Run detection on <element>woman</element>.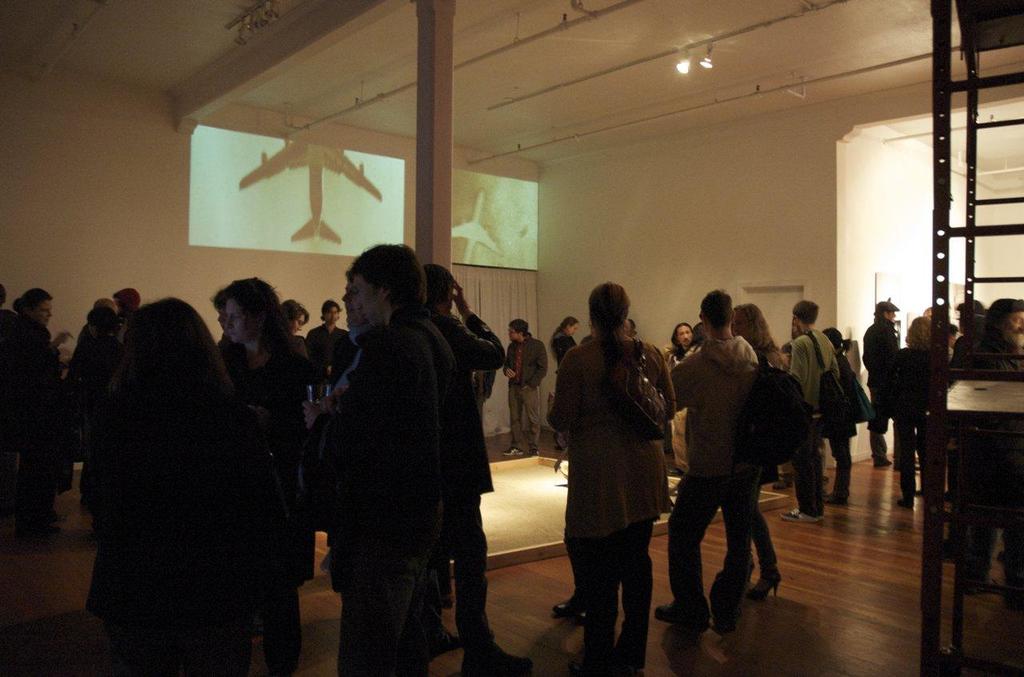
Result: <region>551, 280, 675, 676</region>.
